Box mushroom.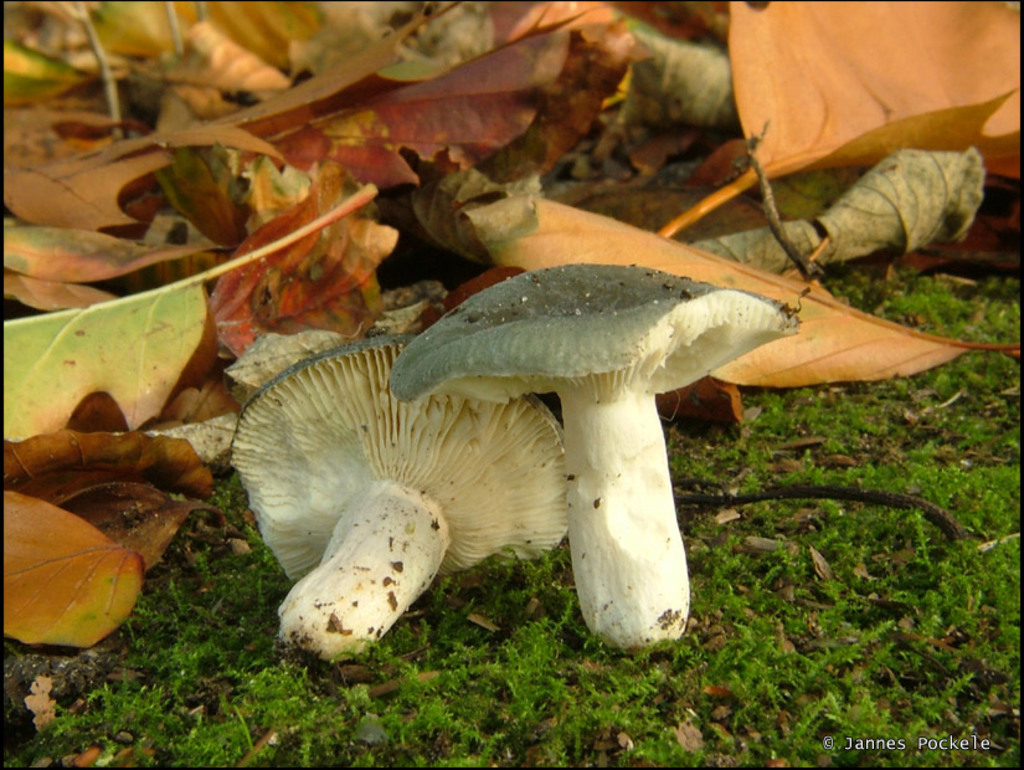
bbox=[386, 258, 803, 650].
